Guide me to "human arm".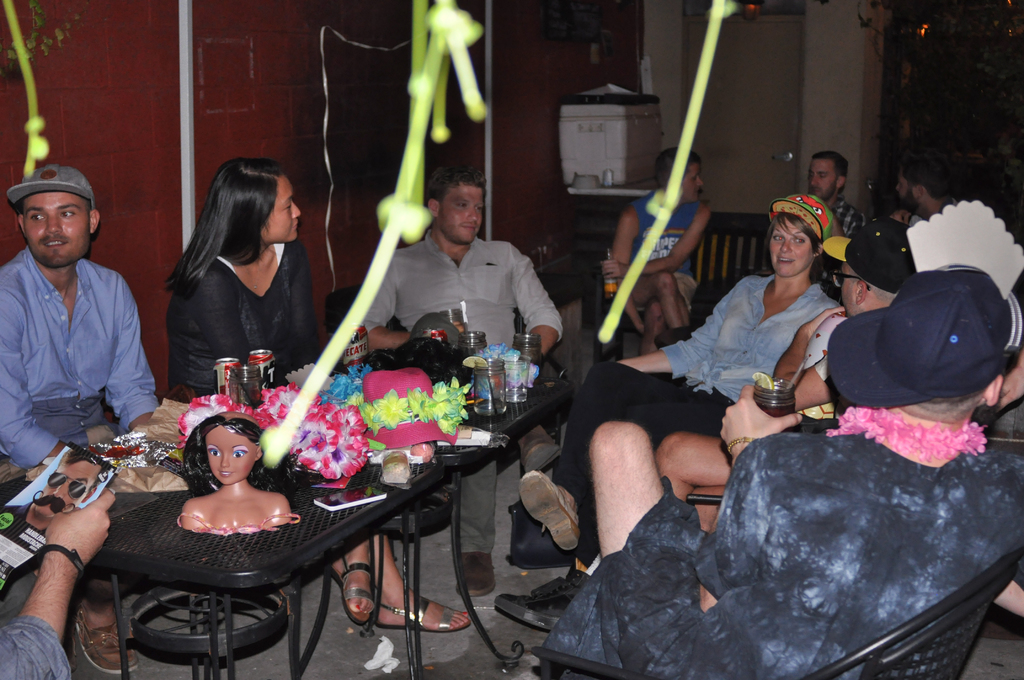
Guidance: x1=511 y1=245 x2=563 y2=355.
